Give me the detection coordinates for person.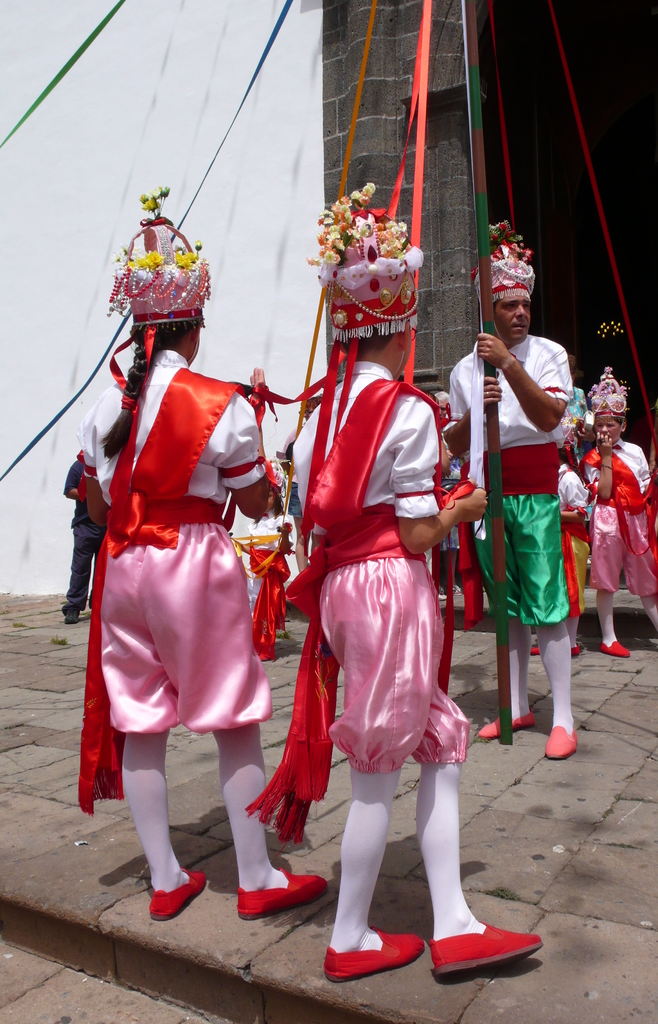
crop(580, 376, 657, 659).
